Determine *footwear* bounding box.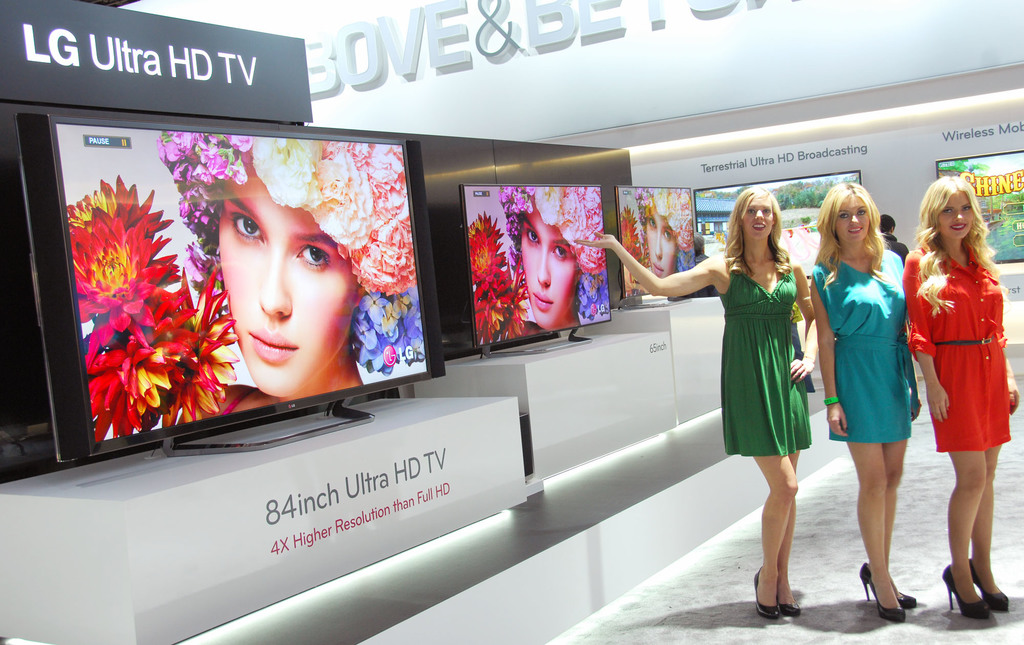
Determined: 781:598:801:616.
